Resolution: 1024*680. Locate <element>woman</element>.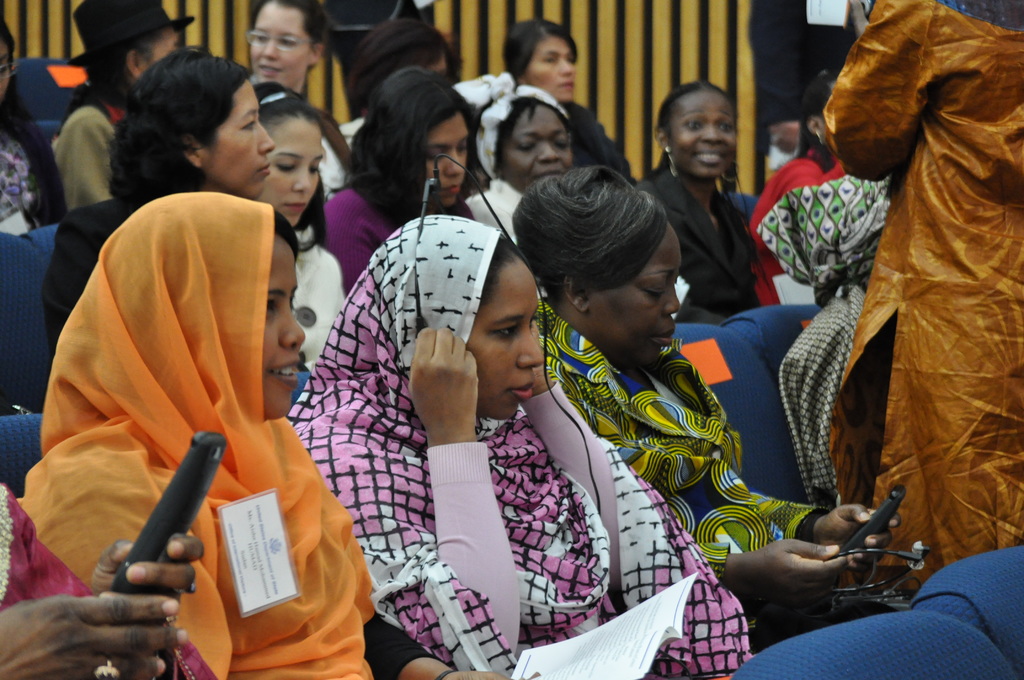
locate(321, 66, 484, 295).
